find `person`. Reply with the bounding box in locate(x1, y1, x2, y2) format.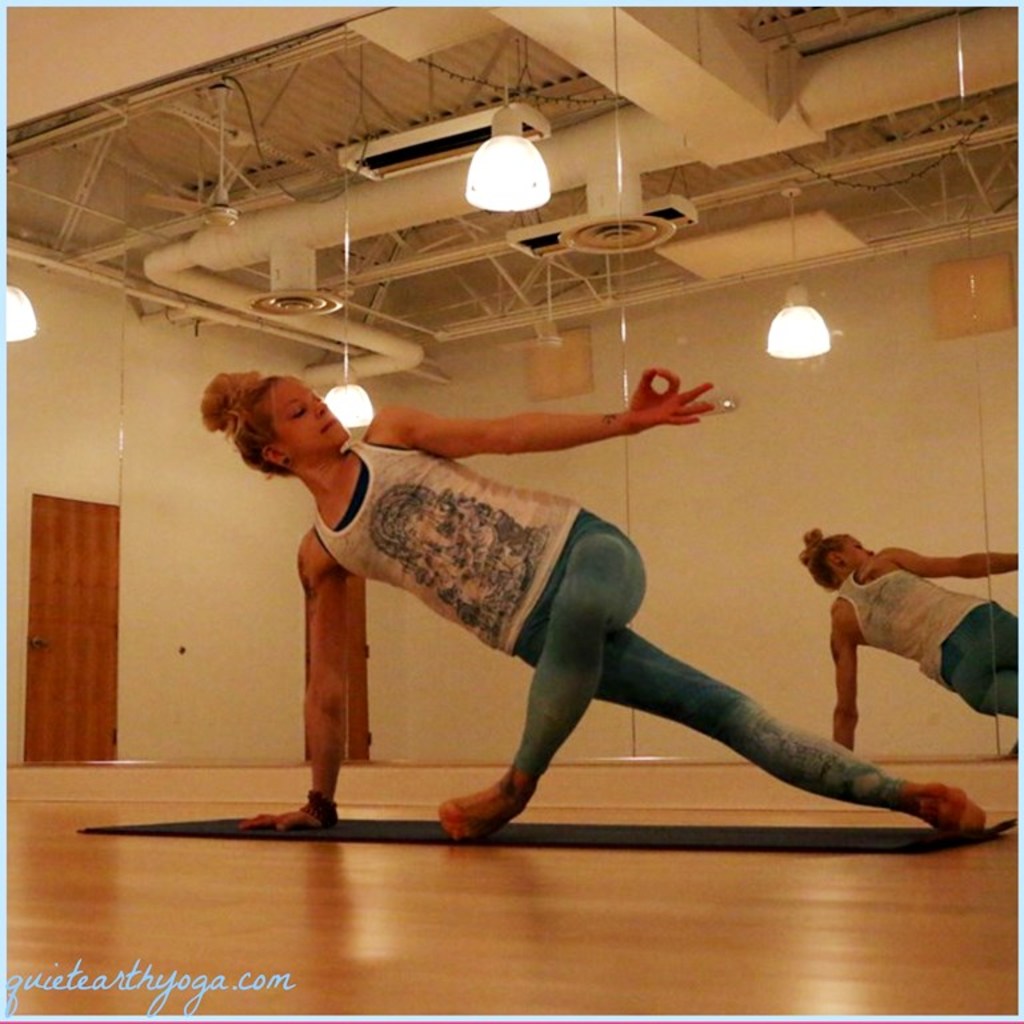
locate(199, 367, 988, 845).
